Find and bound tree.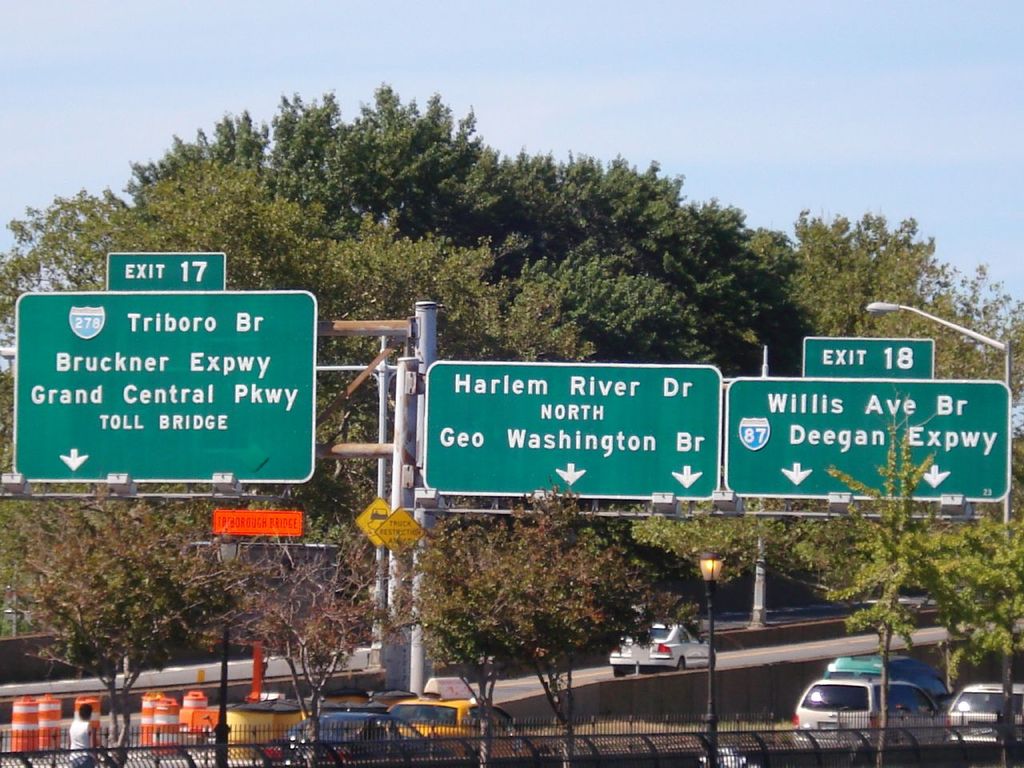
Bound: (left=0, top=486, right=270, bottom=763).
